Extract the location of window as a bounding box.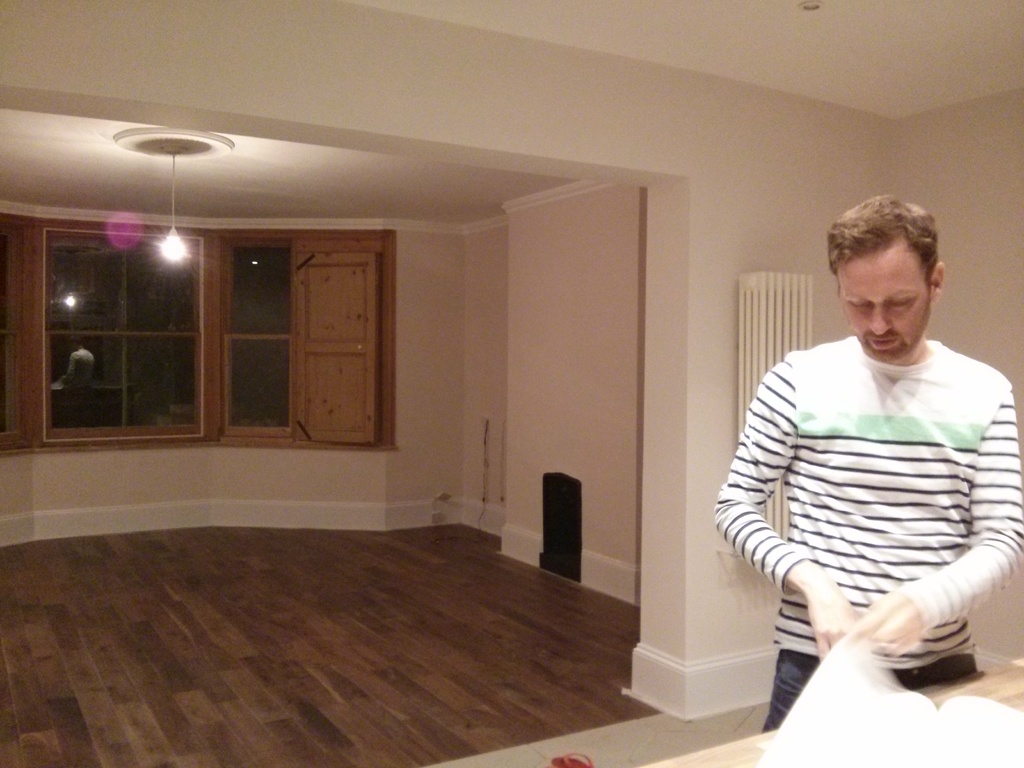
locate(44, 193, 415, 467).
